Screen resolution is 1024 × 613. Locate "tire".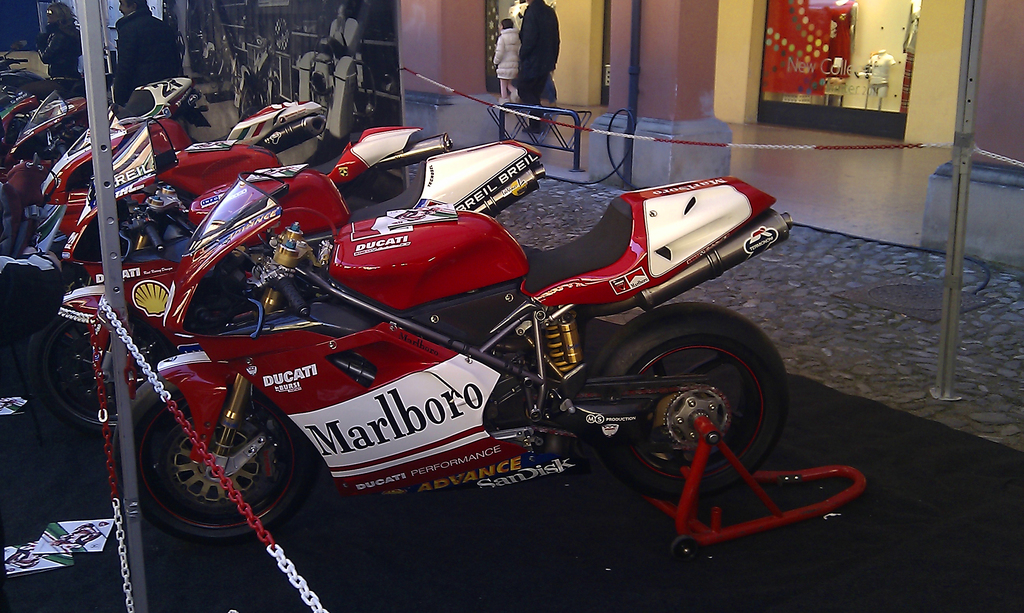
l=271, t=15, r=291, b=51.
